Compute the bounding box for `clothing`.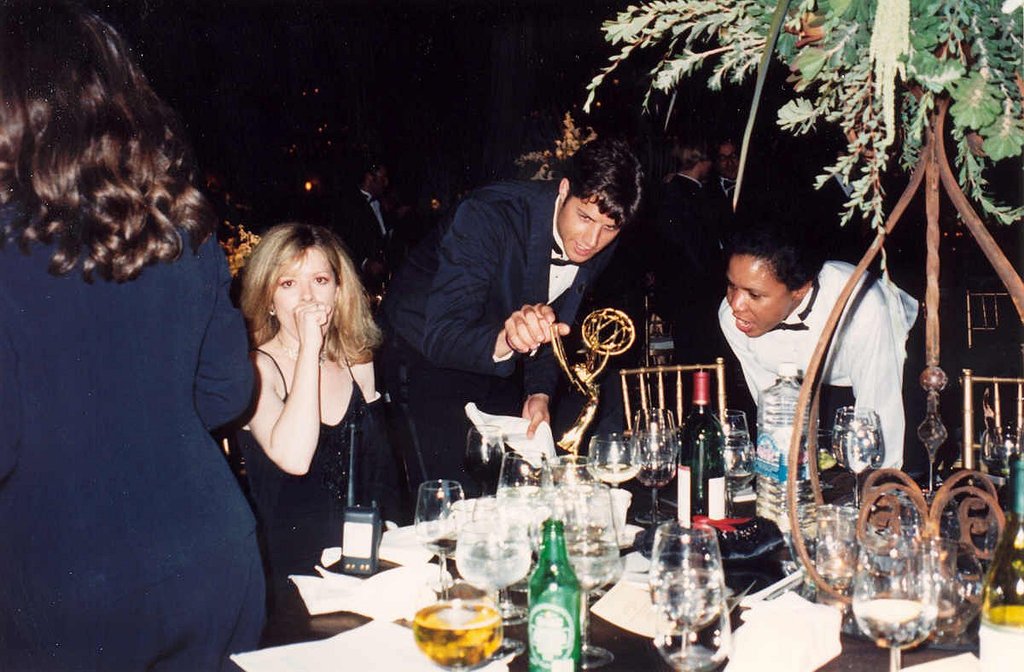
(x1=710, y1=166, x2=755, y2=275).
